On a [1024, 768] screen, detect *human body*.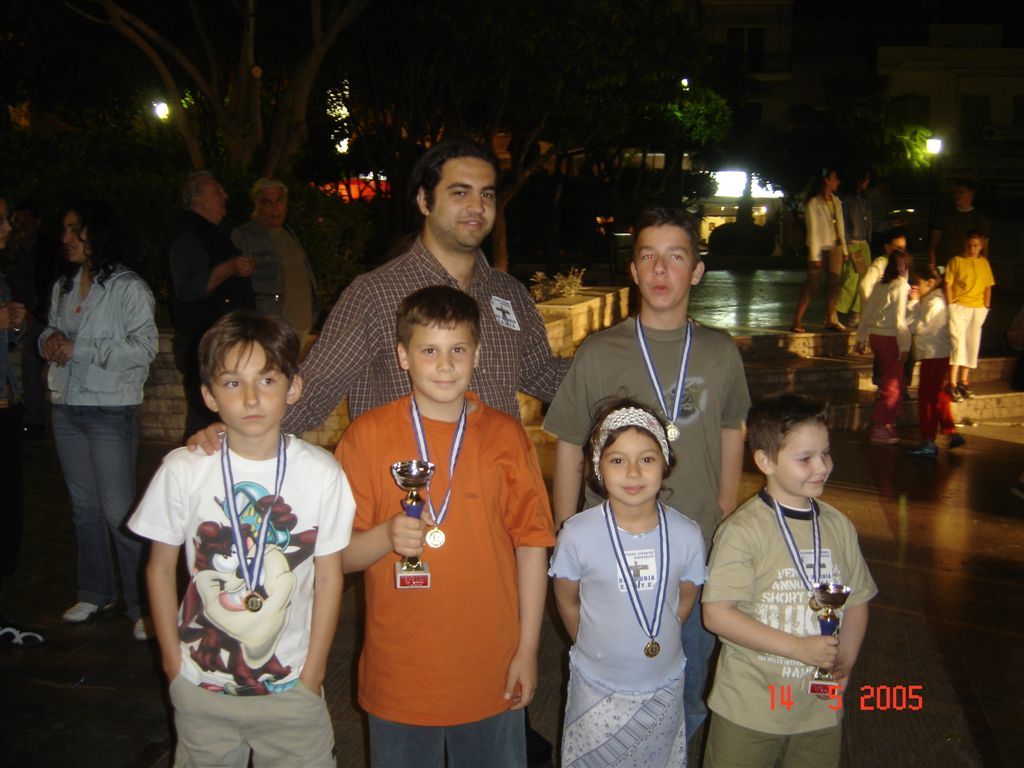
<bbox>540, 313, 753, 767</bbox>.
